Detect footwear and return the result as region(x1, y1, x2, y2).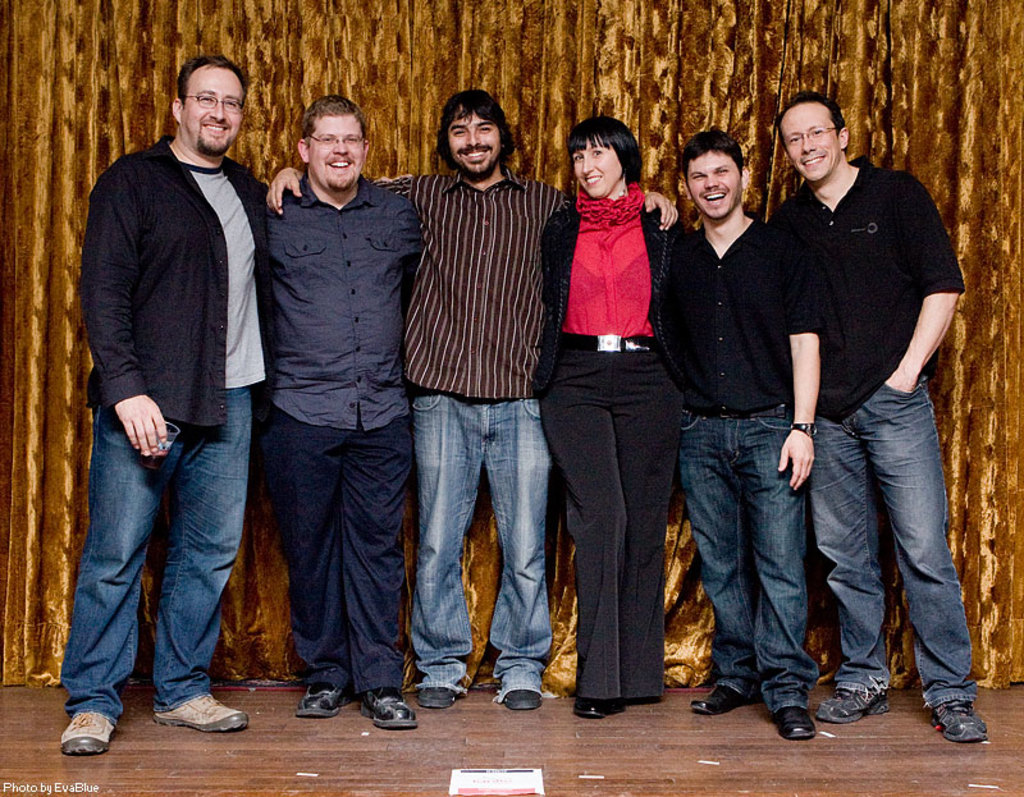
region(763, 700, 820, 741).
